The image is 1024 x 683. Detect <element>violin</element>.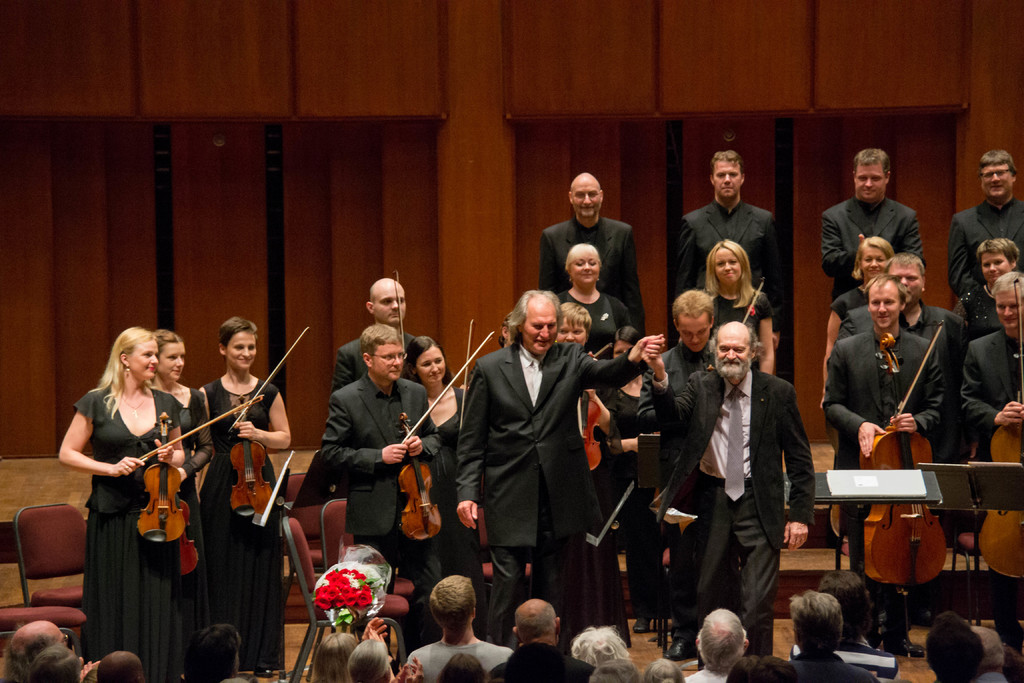
Detection: bbox=(381, 327, 494, 544).
